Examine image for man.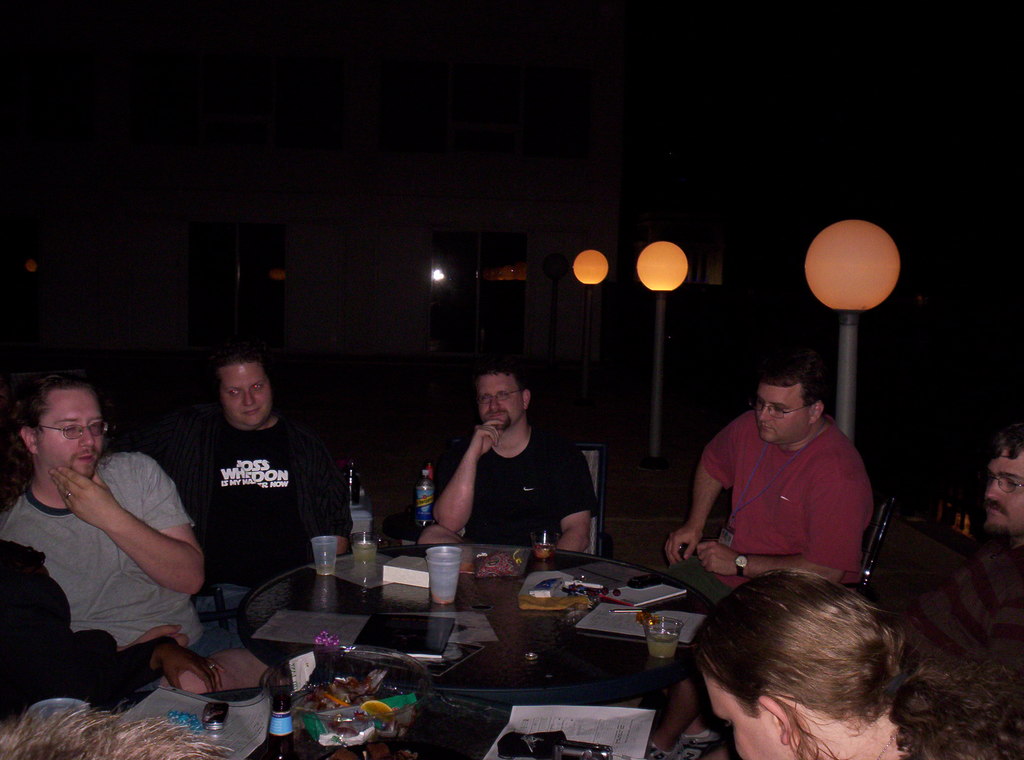
Examination result: 0:366:227:642.
